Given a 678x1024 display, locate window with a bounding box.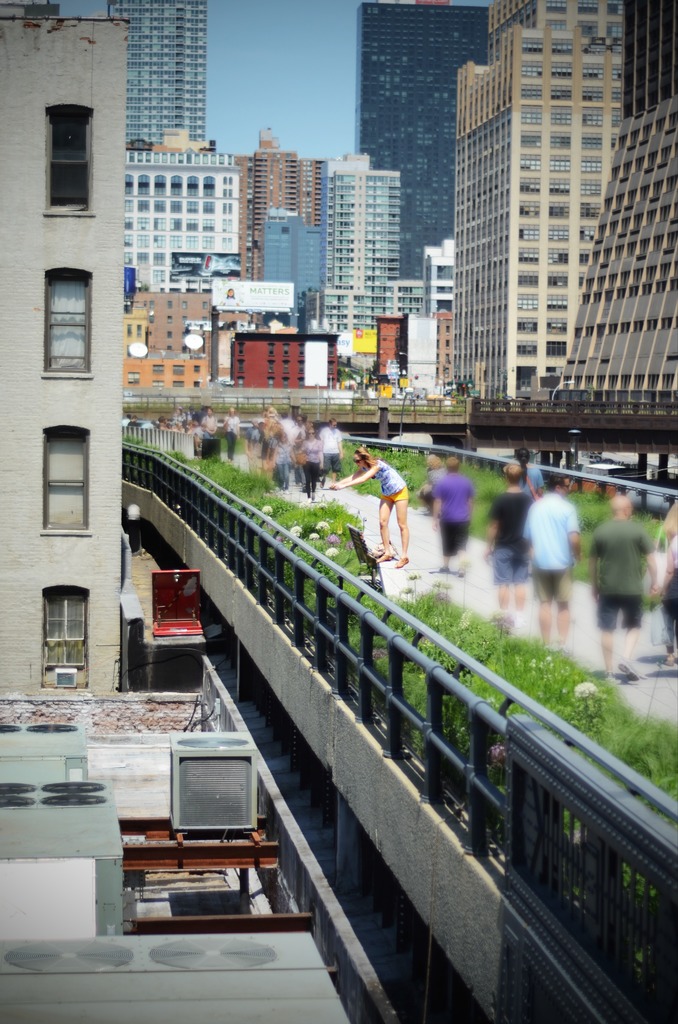
Located: crop(180, 300, 187, 310).
